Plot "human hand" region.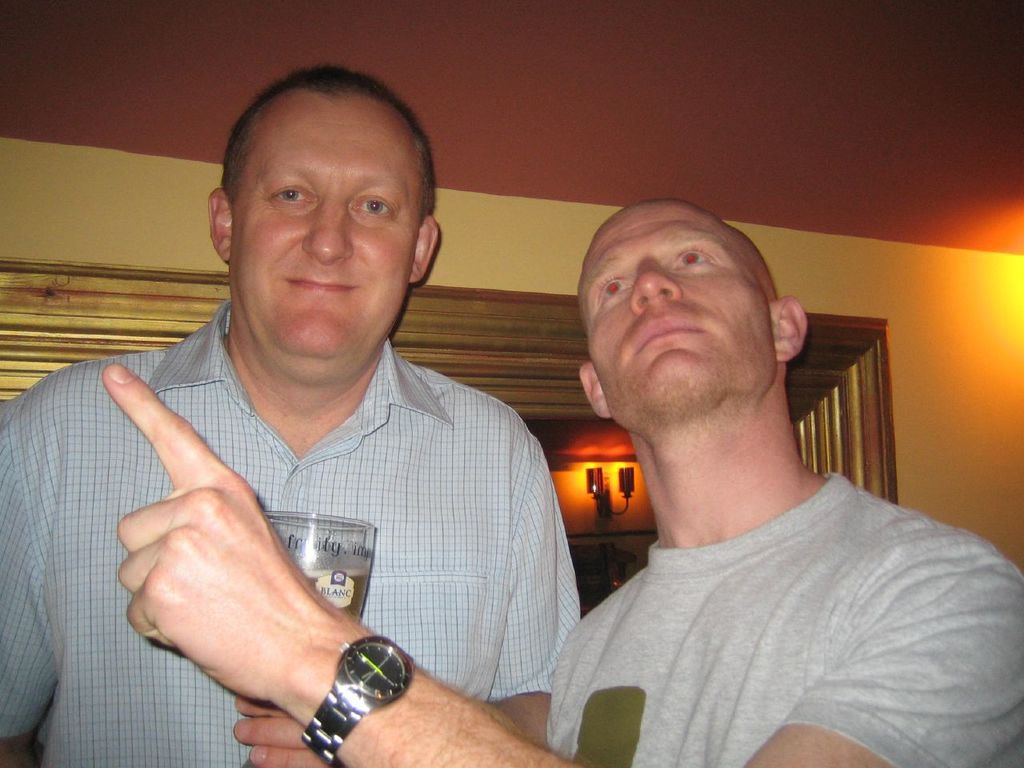
Plotted at bbox(234, 694, 338, 767).
